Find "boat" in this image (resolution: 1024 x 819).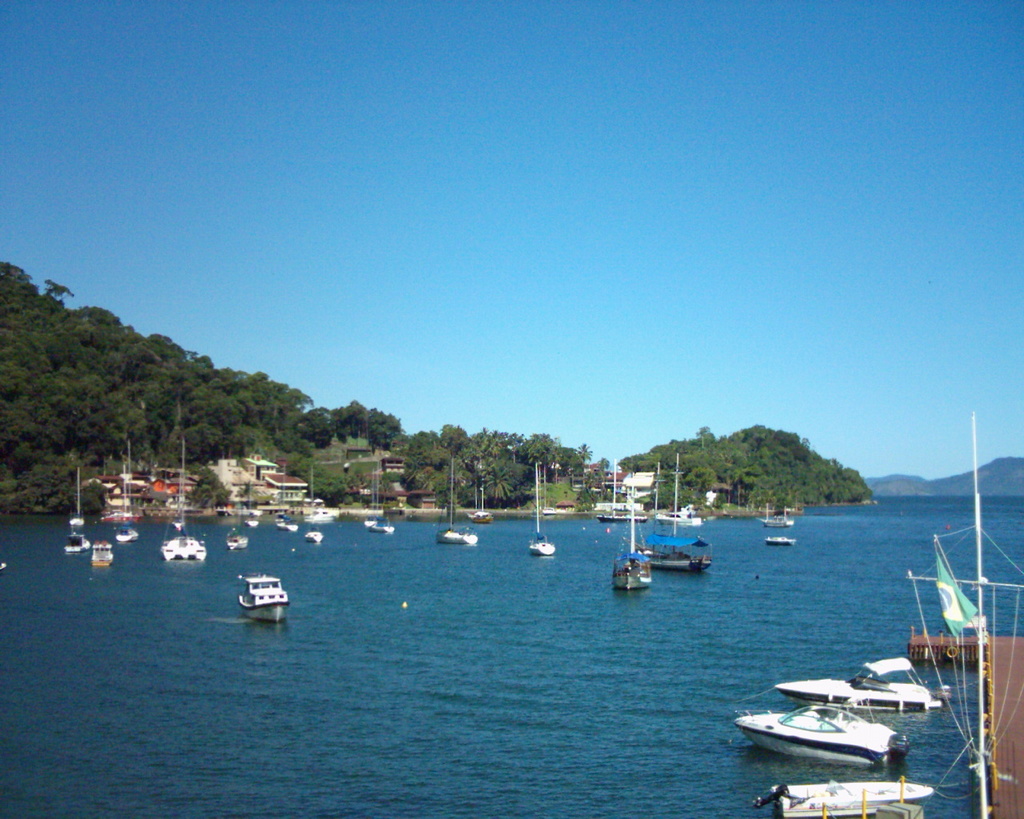
(117, 473, 135, 537).
